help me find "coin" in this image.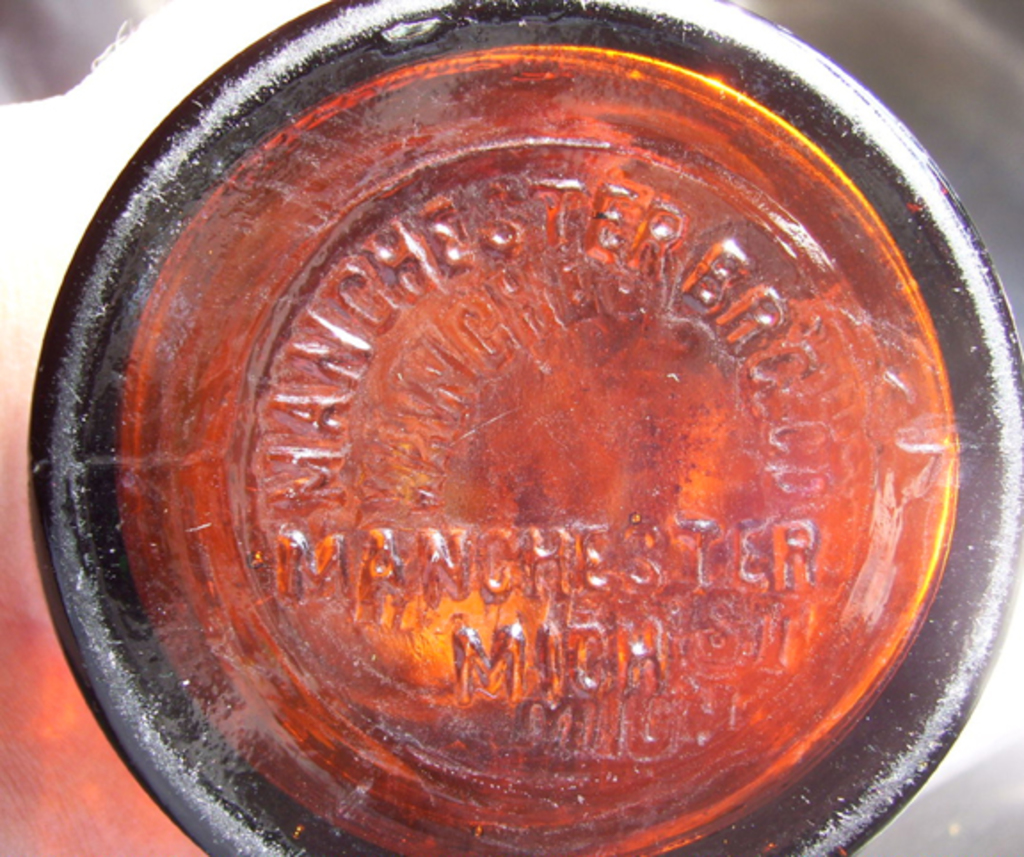
Found it: [x1=23, y1=0, x2=1022, y2=855].
